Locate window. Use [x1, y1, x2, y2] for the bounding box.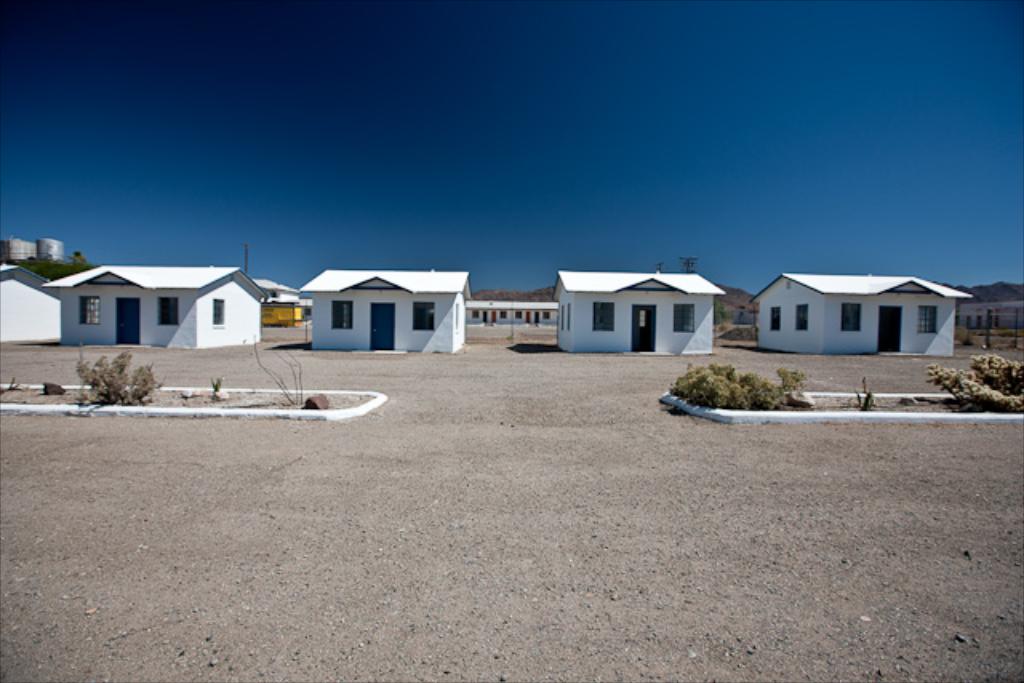
[331, 299, 352, 330].
